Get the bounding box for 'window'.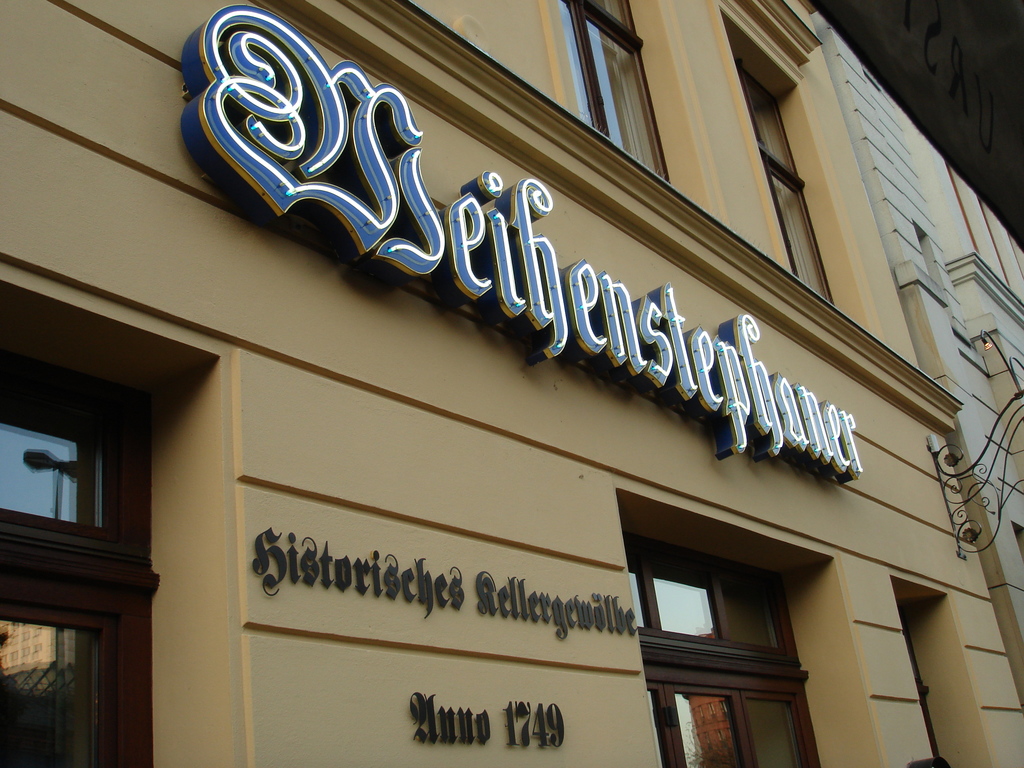
719,0,840,308.
